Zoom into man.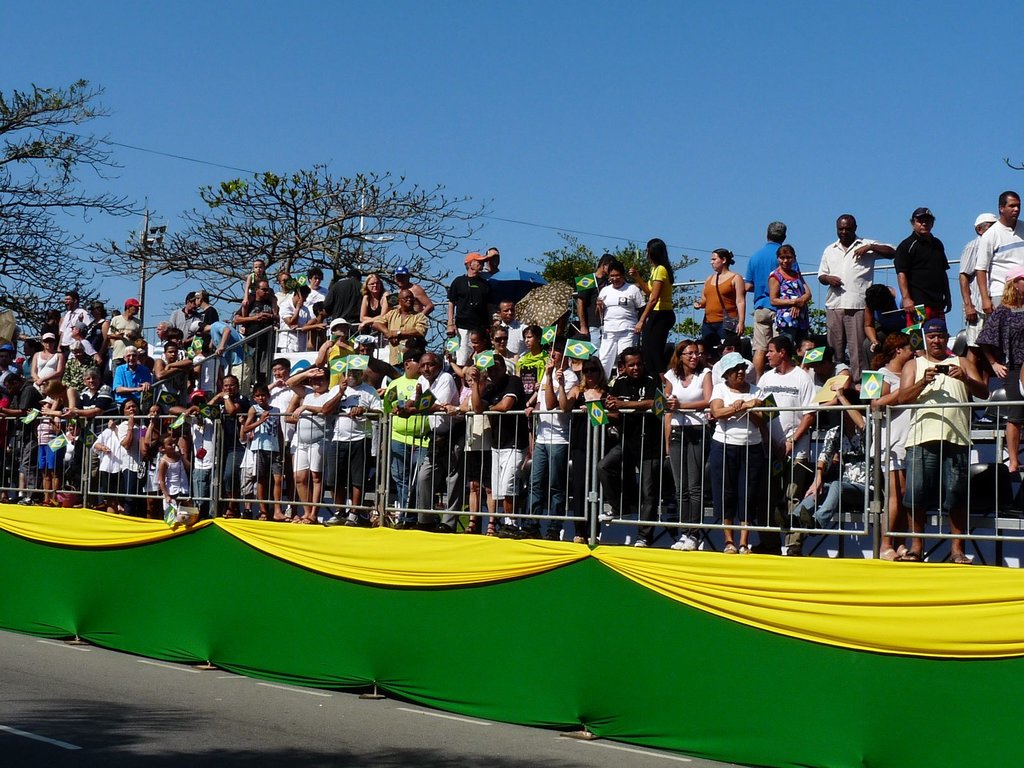
Zoom target: [572, 252, 619, 358].
